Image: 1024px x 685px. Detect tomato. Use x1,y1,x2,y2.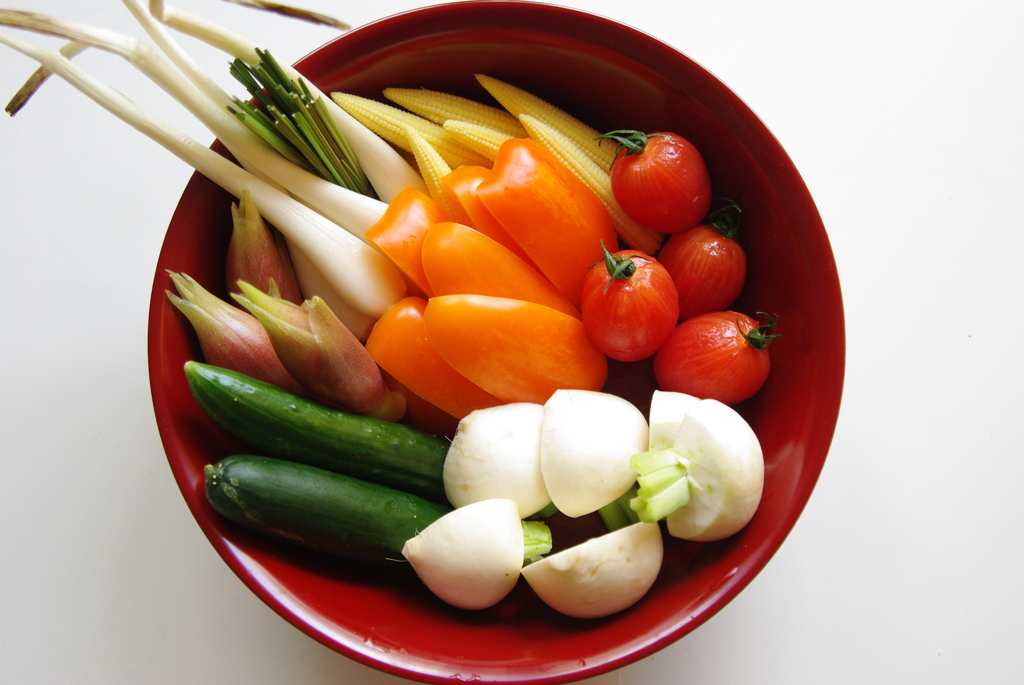
661,205,745,321.
